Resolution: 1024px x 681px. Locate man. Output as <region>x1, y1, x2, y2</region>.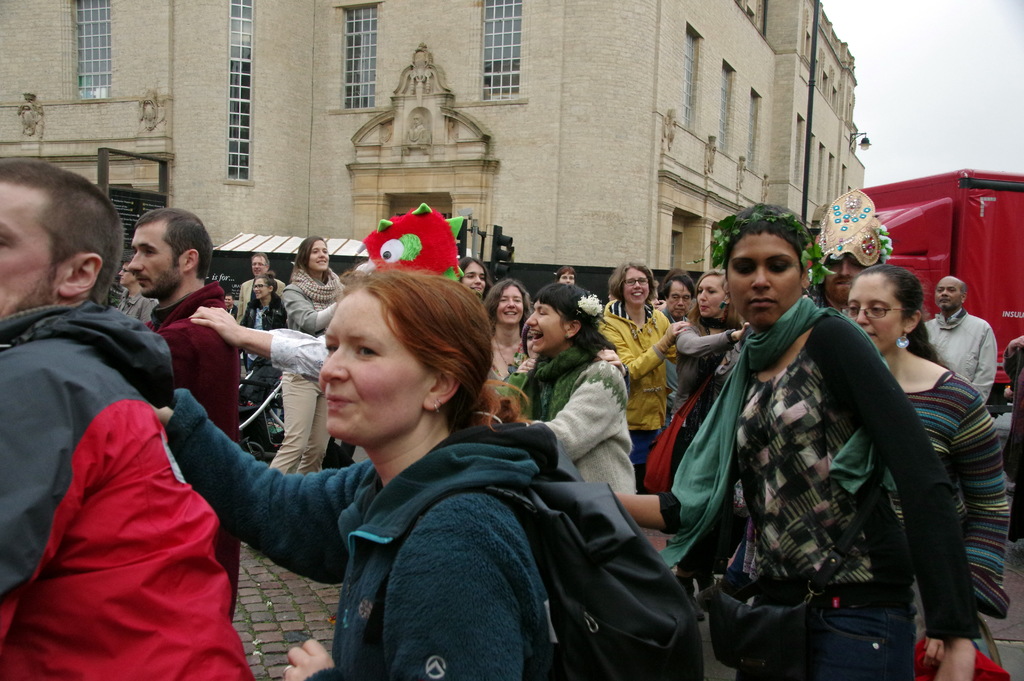
<region>111, 259, 158, 325</region>.
